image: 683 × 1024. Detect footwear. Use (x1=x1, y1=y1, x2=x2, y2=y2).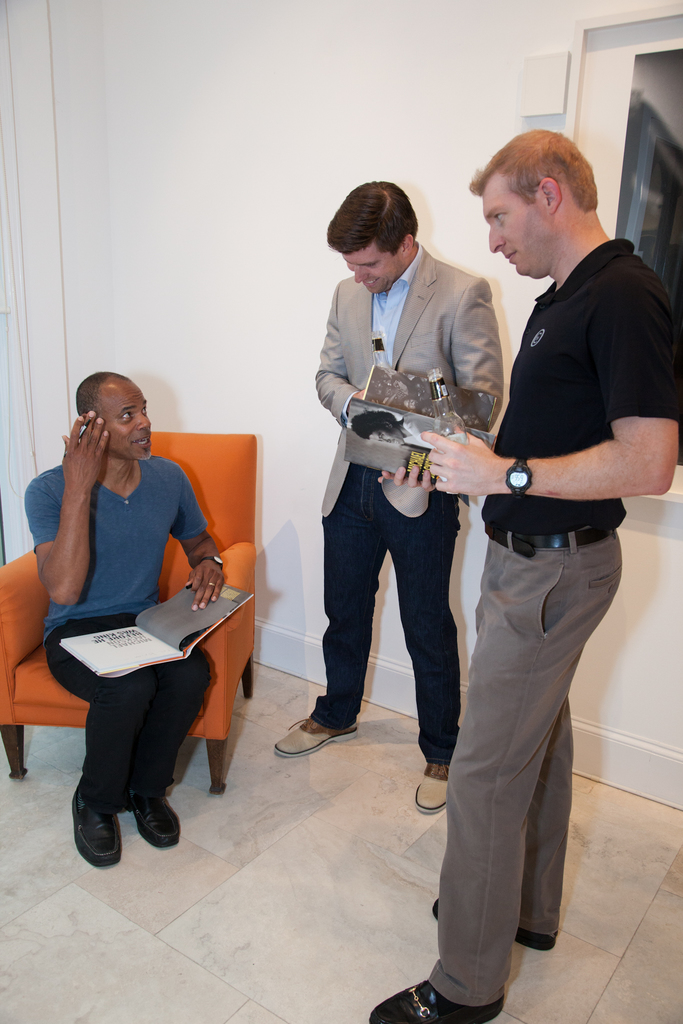
(x1=367, y1=980, x2=509, y2=1023).
